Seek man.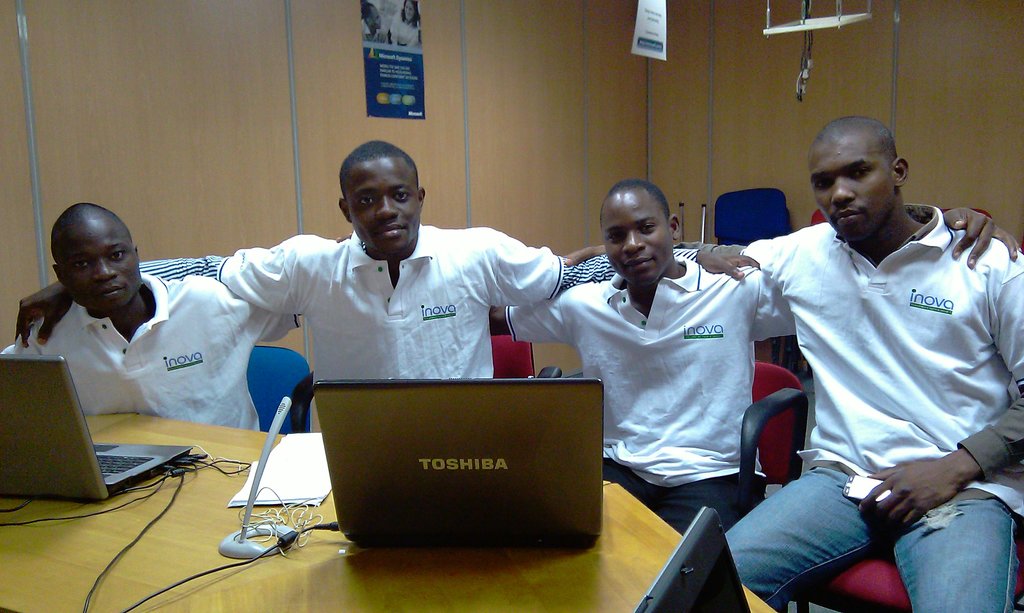
locate(569, 118, 1023, 612).
